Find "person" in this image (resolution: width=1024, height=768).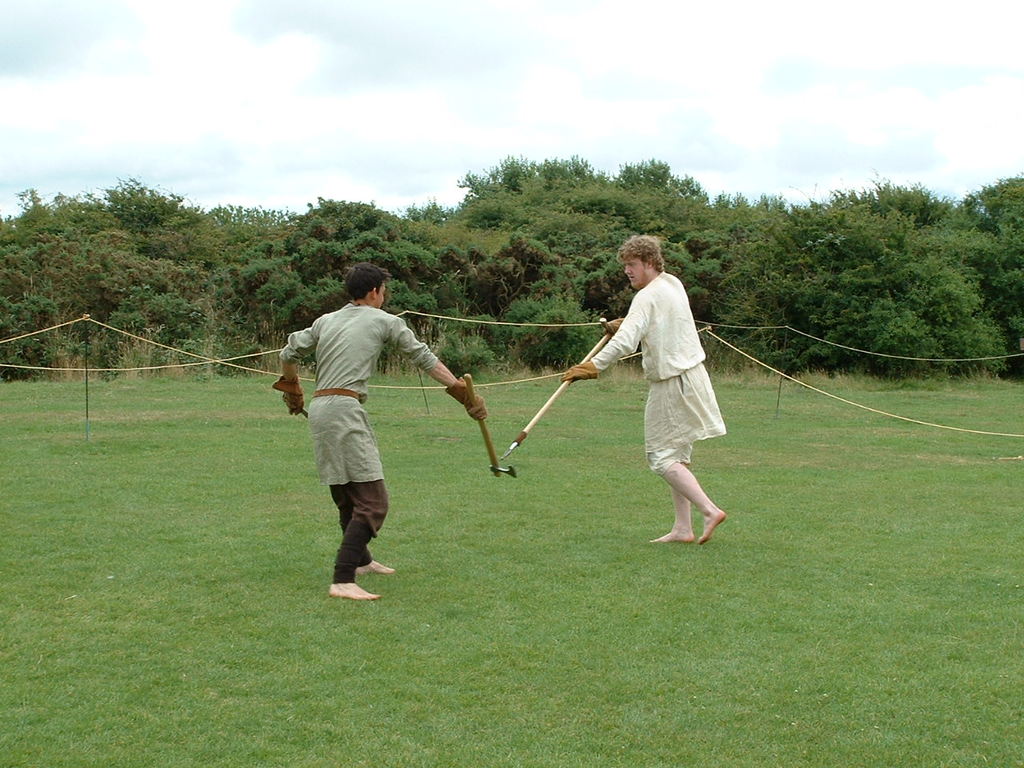
box(568, 242, 726, 575).
